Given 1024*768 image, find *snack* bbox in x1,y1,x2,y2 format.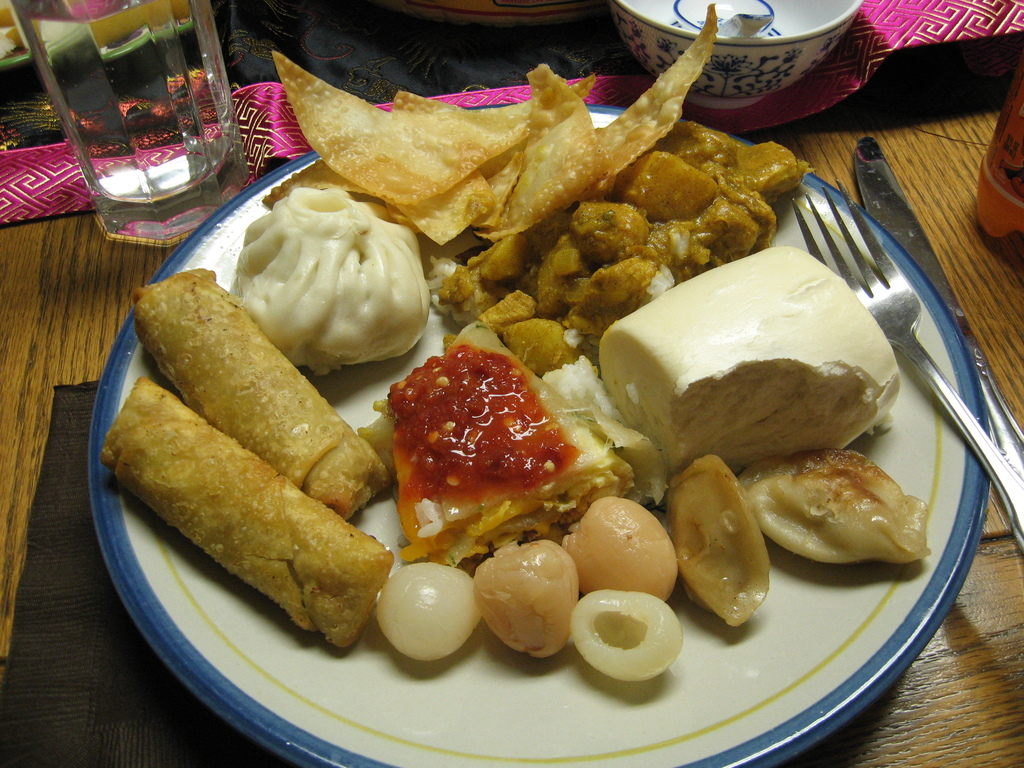
221,185,424,371.
